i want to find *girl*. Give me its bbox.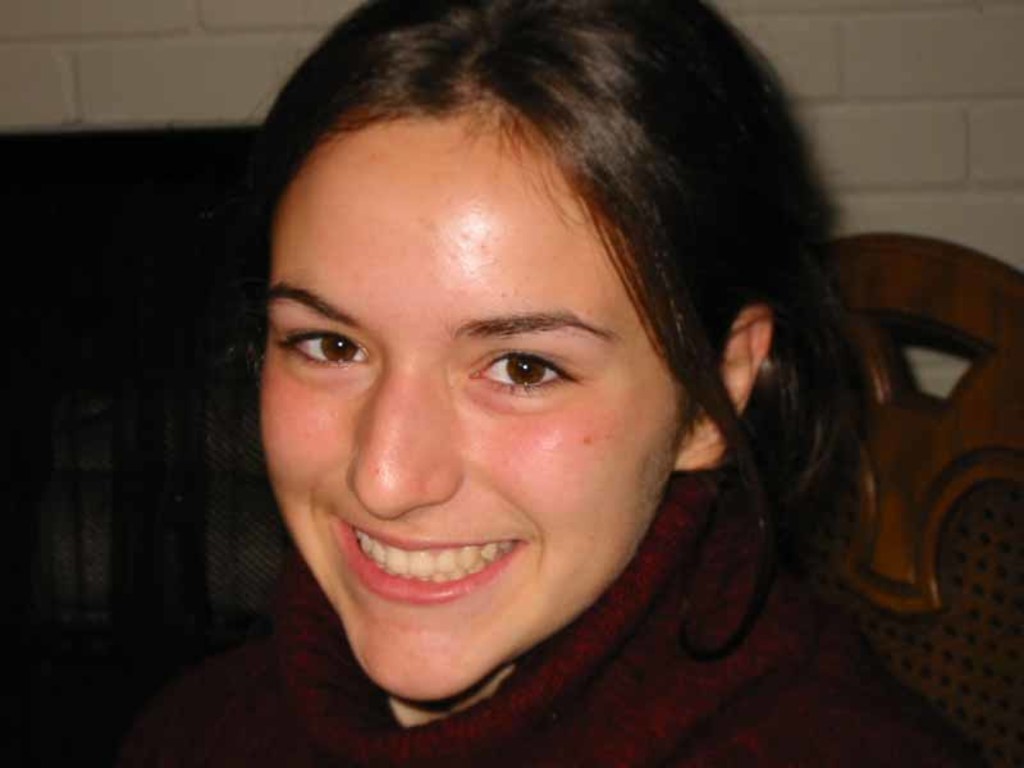
crop(115, 0, 969, 767).
